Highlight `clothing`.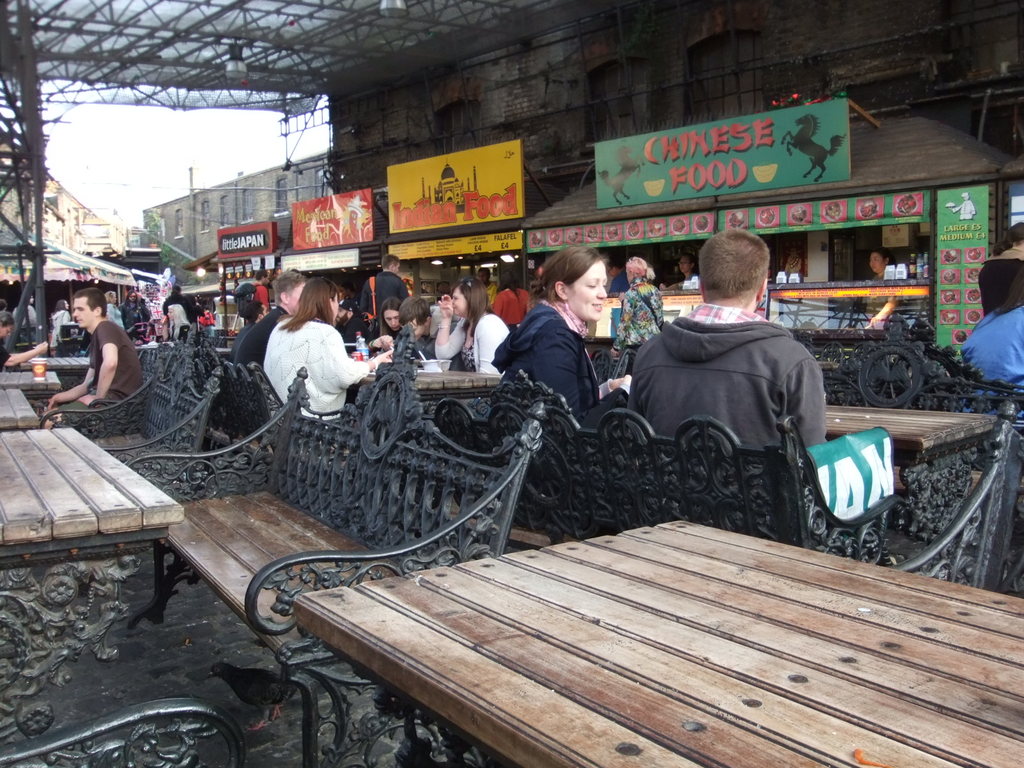
Highlighted region: select_region(492, 299, 602, 426).
